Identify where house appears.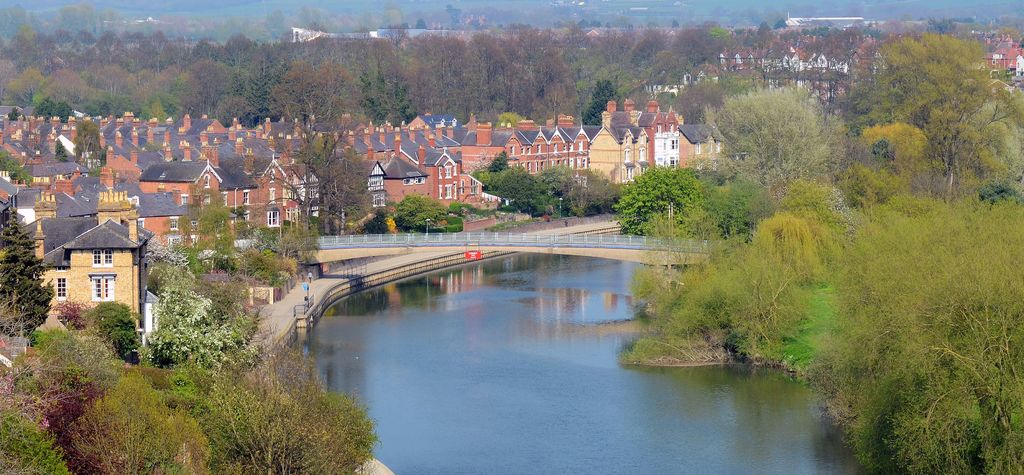
Appears at region(143, 13, 154, 22).
